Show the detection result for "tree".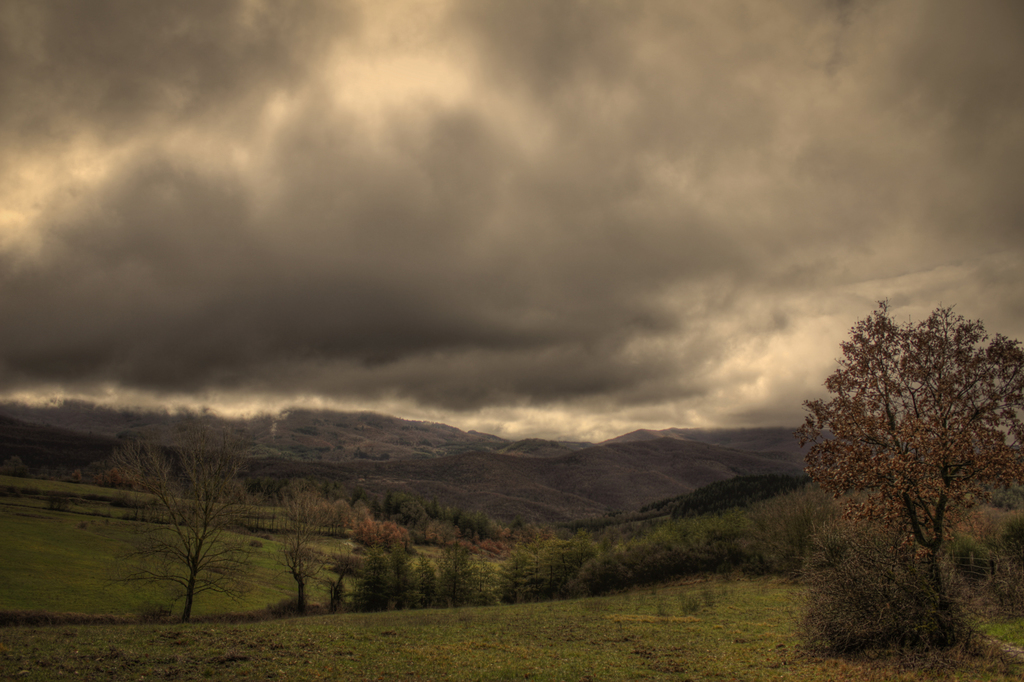
Rect(477, 551, 539, 603).
